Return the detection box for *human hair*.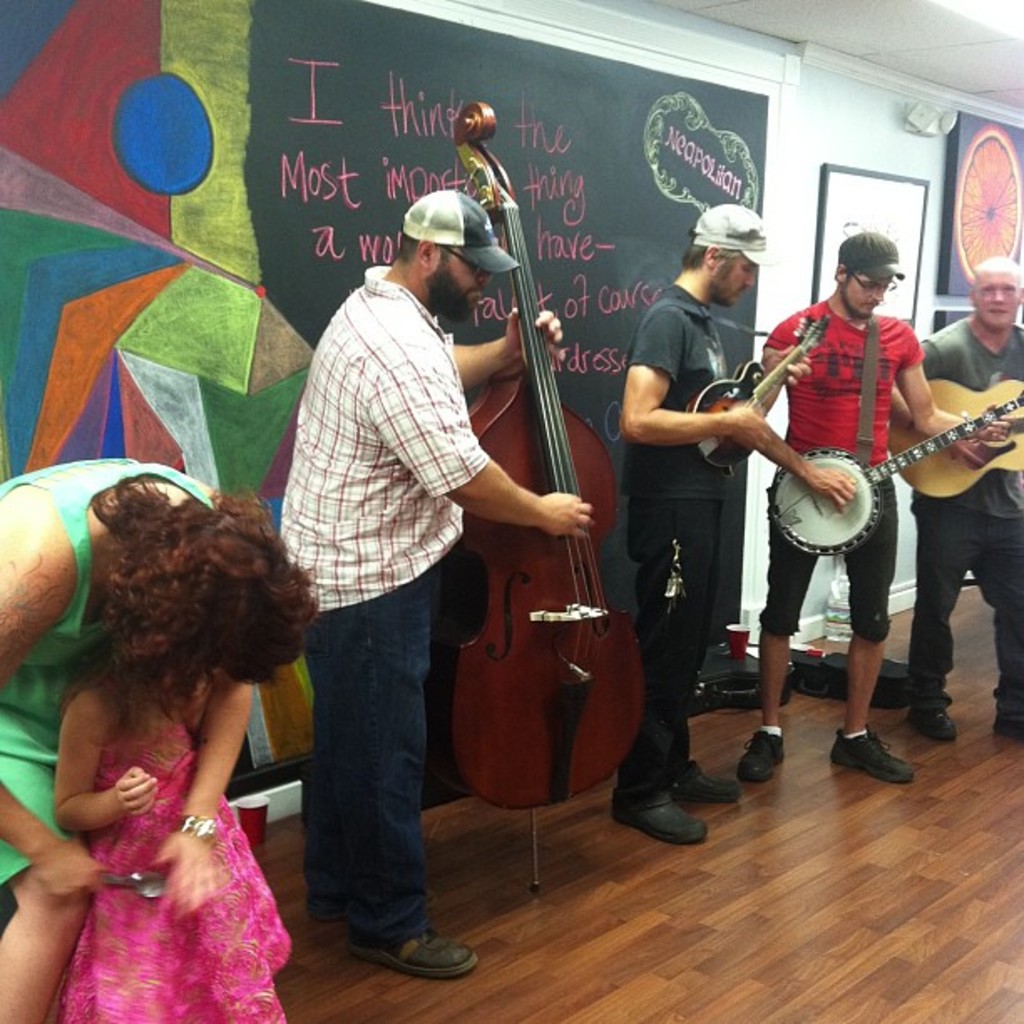
{"x1": 974, "y1": 249, "x2": 1017, "y2": 283}.
